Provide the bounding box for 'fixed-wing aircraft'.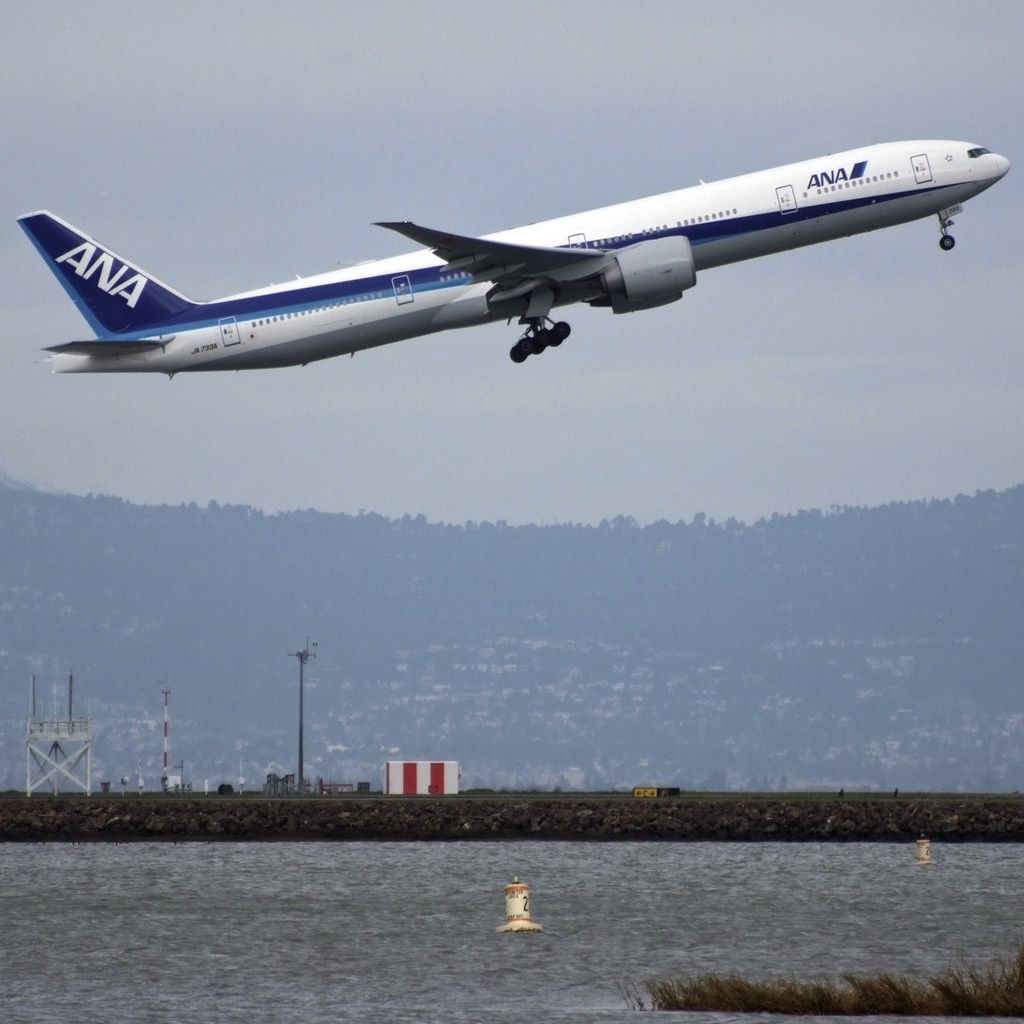
(11, 137, 1010, 383).
